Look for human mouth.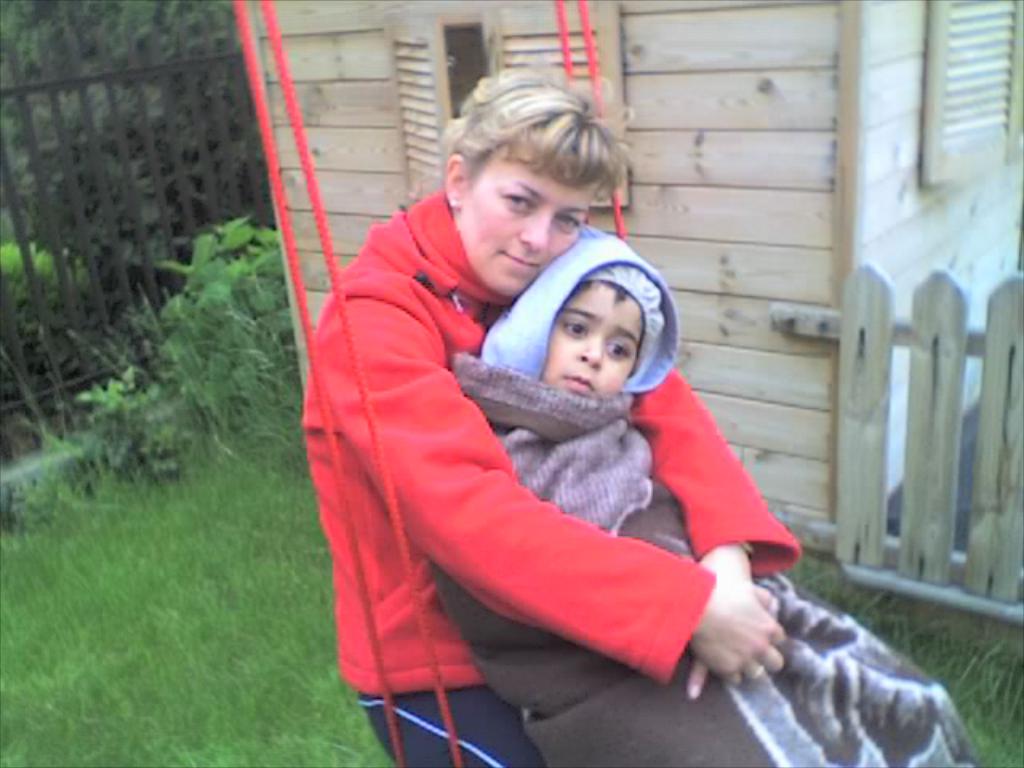
Found: <region>554, 370, 602, 397</region>.
